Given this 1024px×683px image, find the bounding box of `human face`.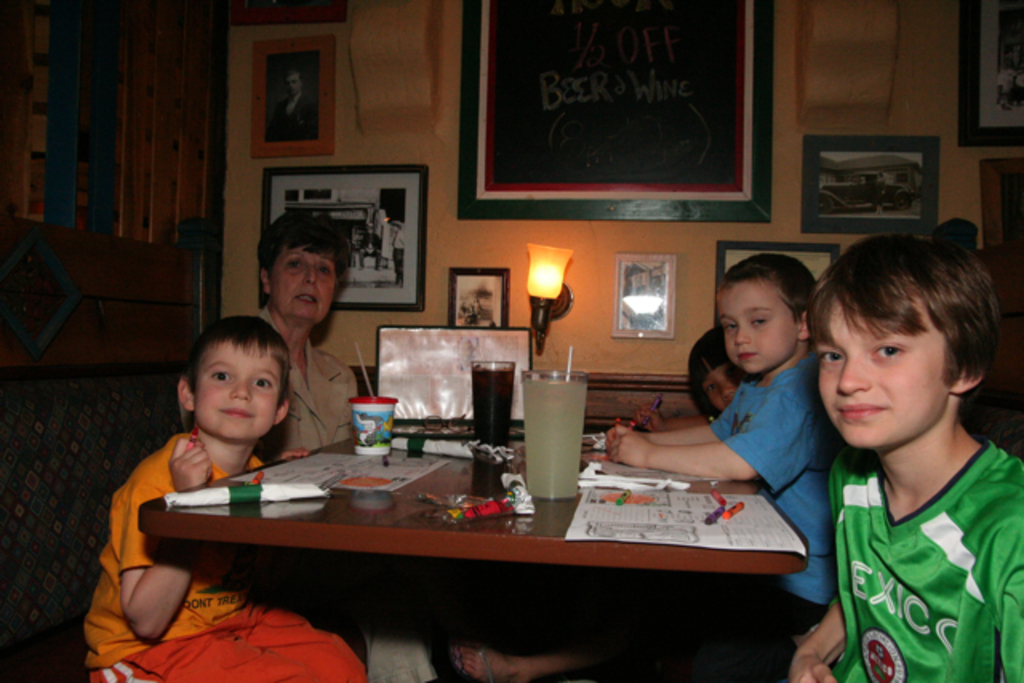
[269, 242, 338, 322].
